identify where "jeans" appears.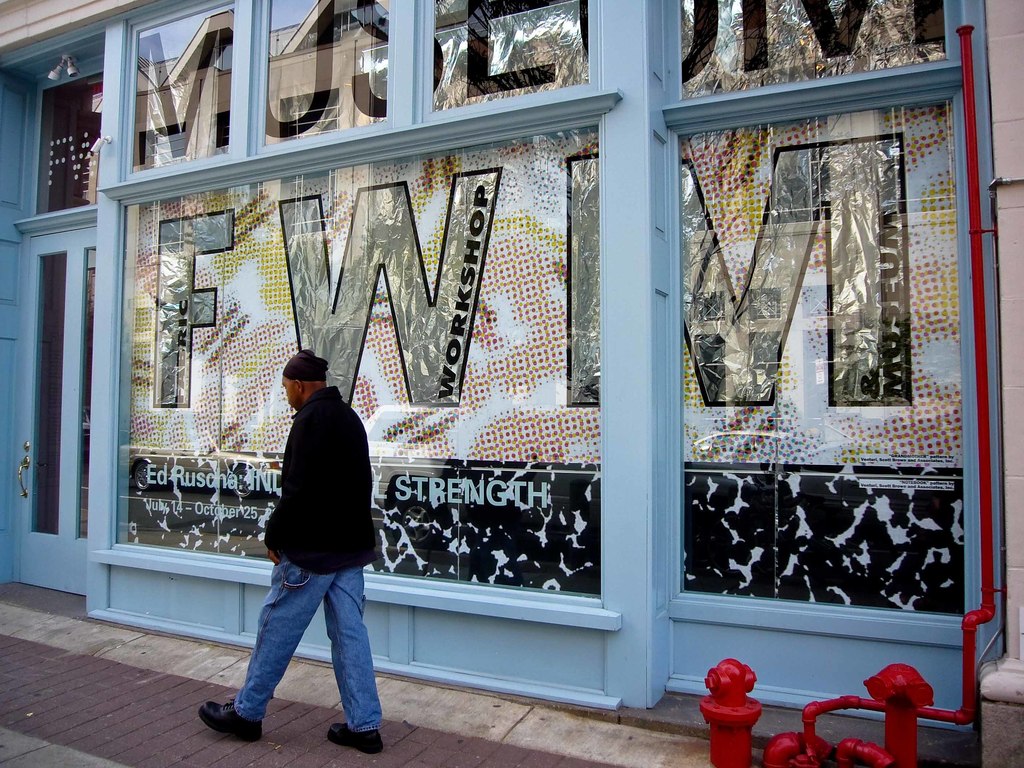
Appears at 219:566:379:746.
